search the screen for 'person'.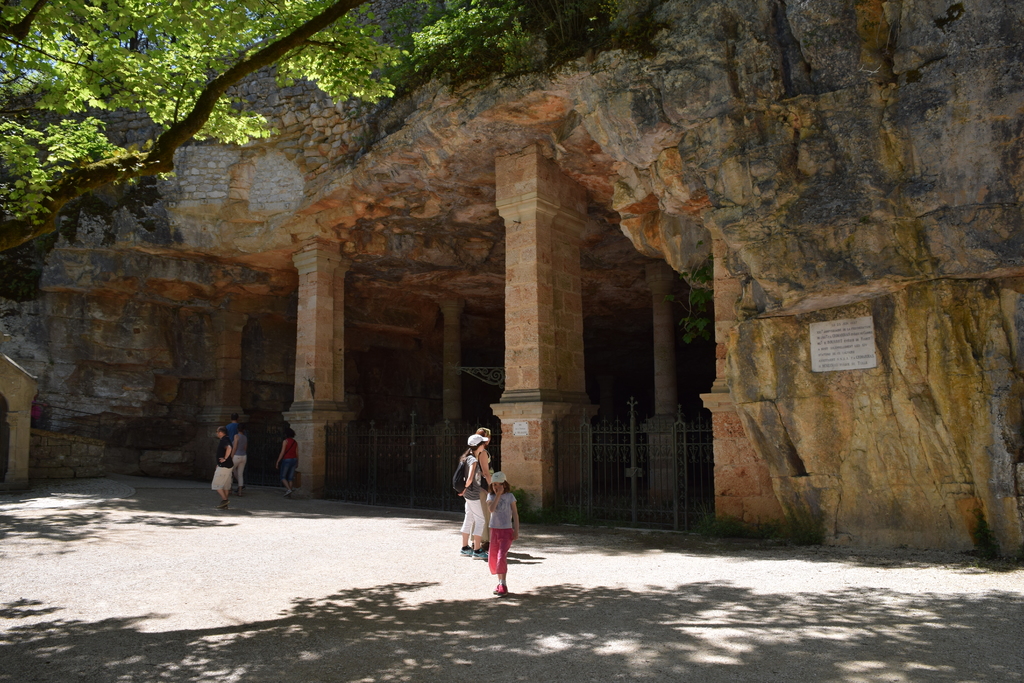
Found at locate(228, 429, 250, 498).
